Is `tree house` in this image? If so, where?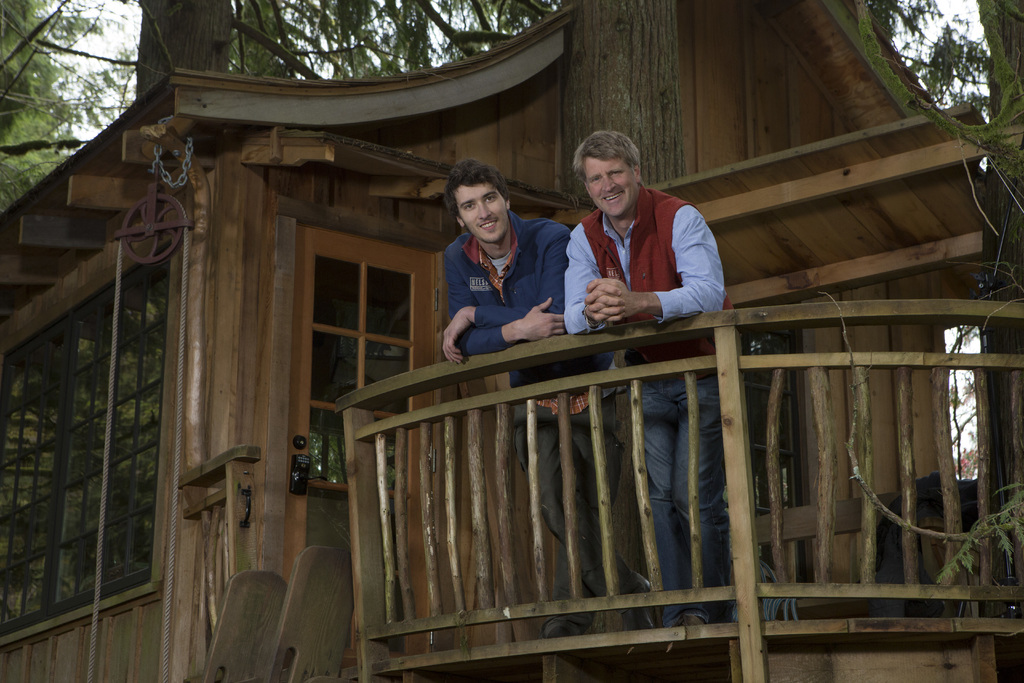
Yes, at [x1=0, y1=0, x2=1023, y2=682].
